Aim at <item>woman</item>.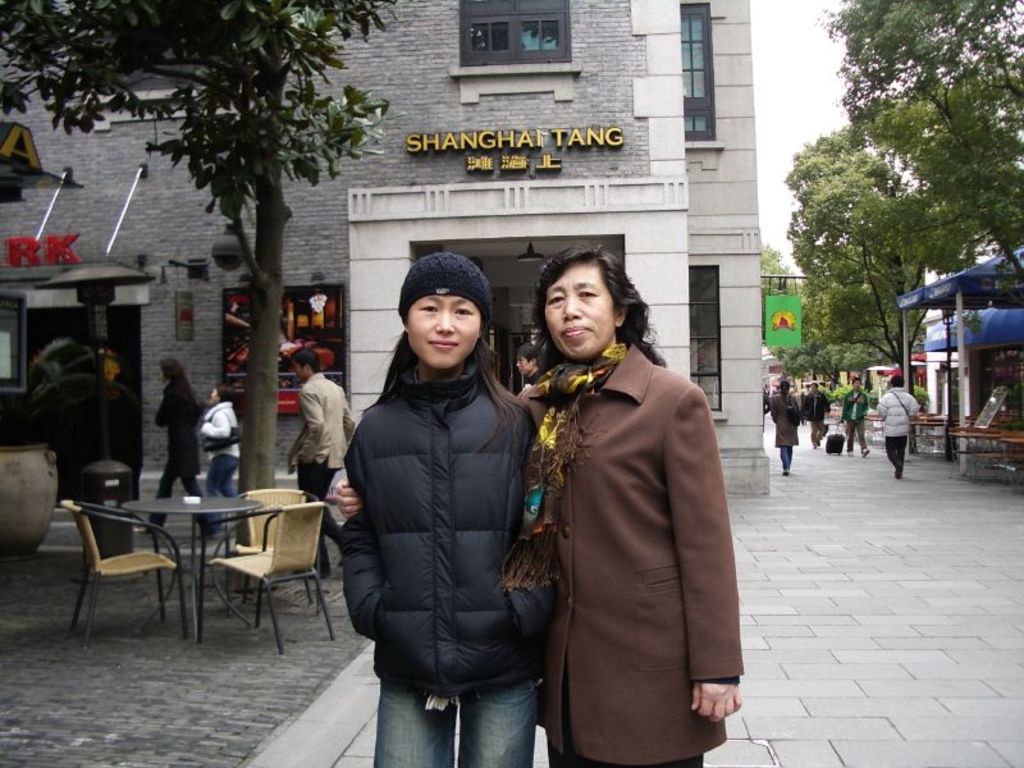
Aimed at select_region(339, 256, 561, 767).
